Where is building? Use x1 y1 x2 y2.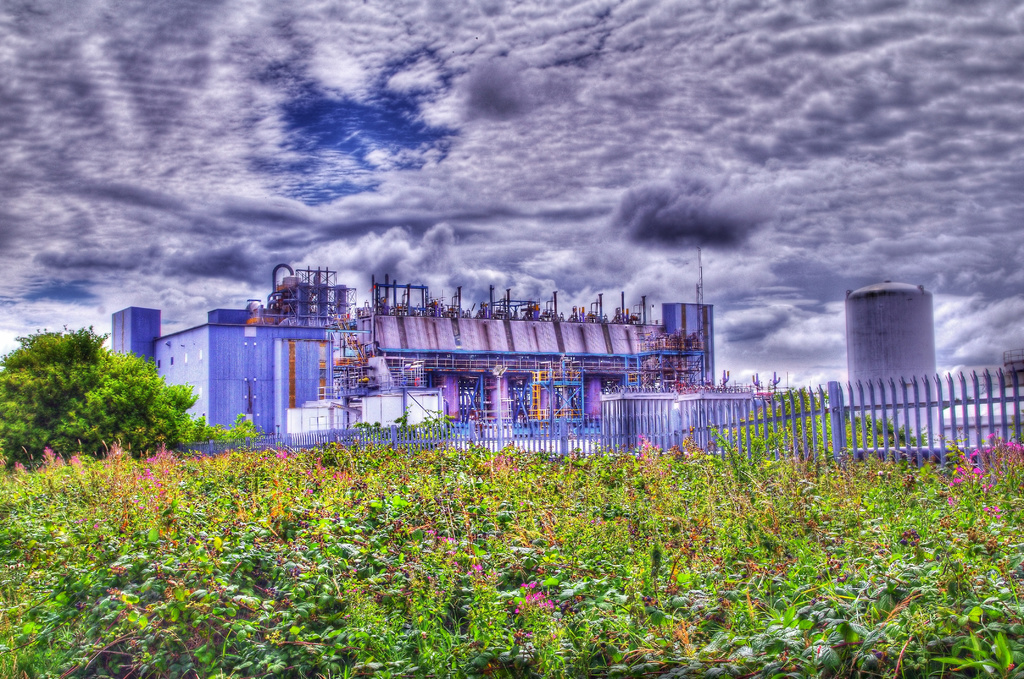
601 389 764 450.
